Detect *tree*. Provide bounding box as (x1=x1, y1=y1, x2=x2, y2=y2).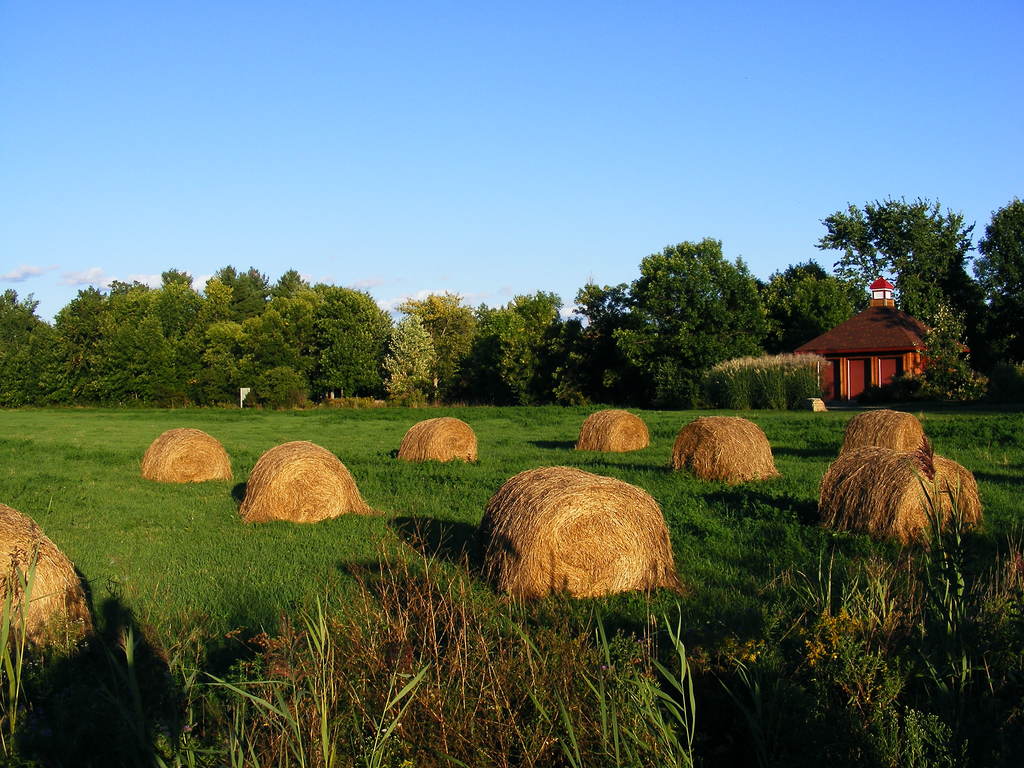
(x1=373, y1=312, x2=449, y2=397).
